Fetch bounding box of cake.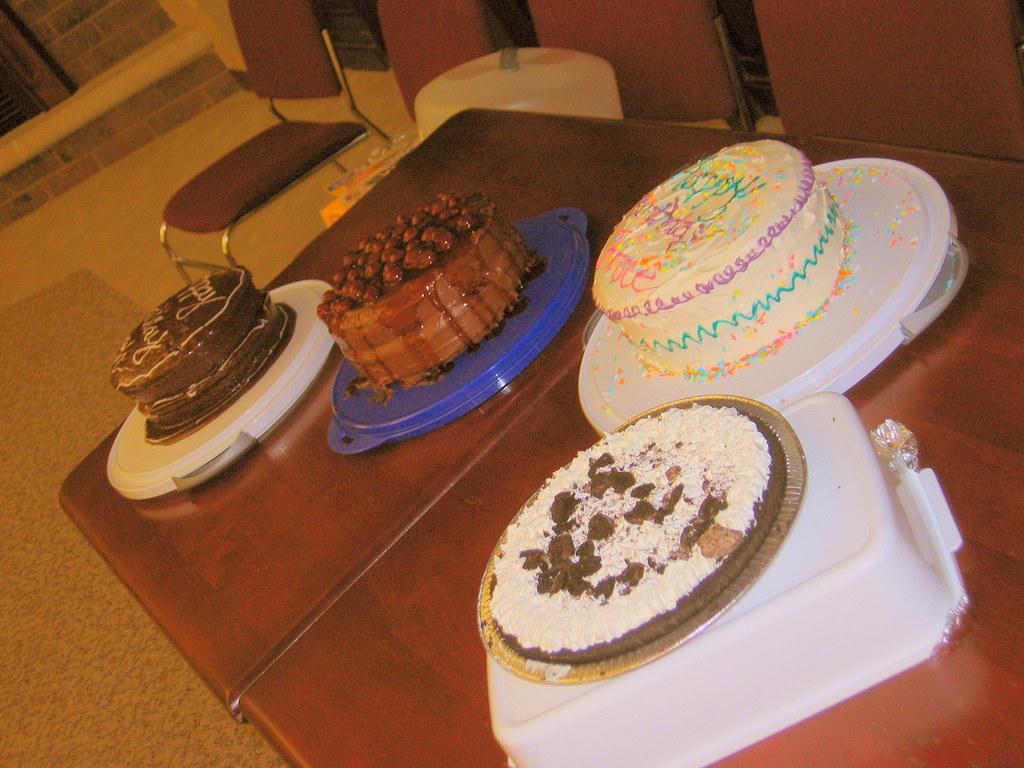
Bbox: (317,197,540,393).
